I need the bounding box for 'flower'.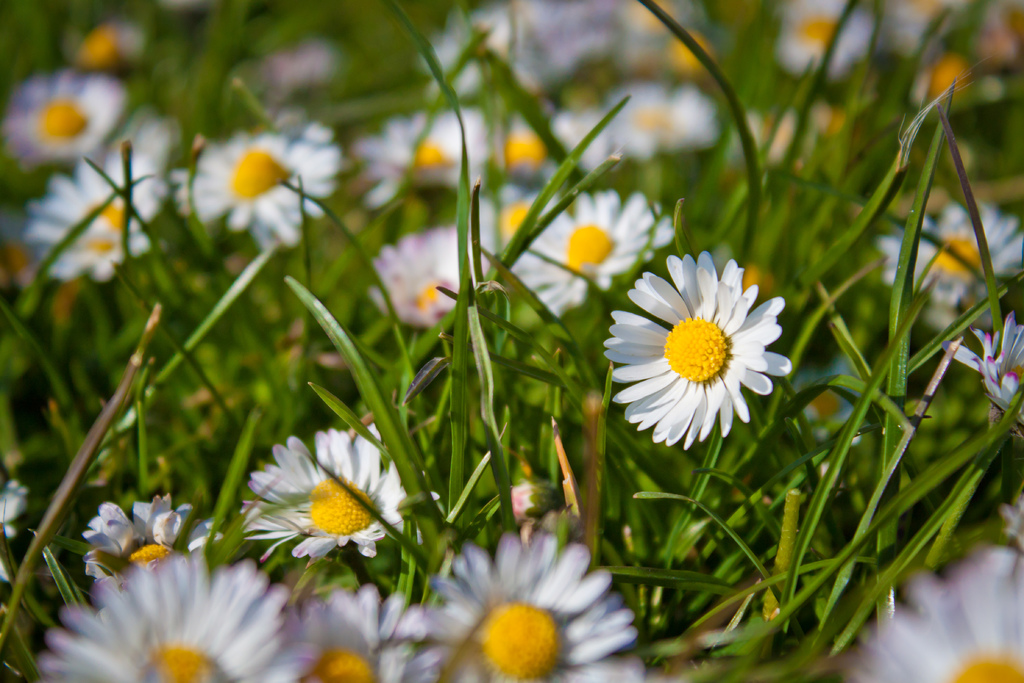
Here it is: (285, 579, 434, 682).
